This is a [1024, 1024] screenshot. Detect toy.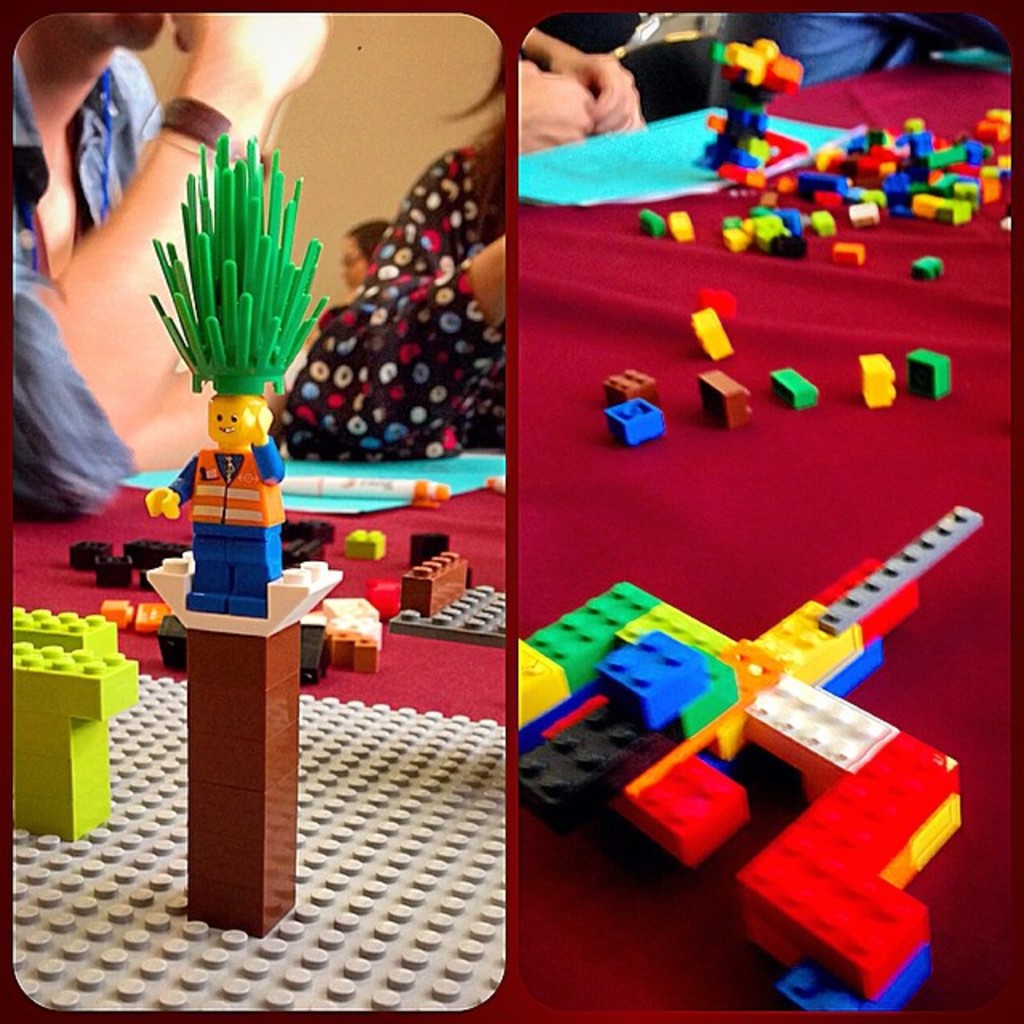
box=[501, 502, 1022, 1018].
